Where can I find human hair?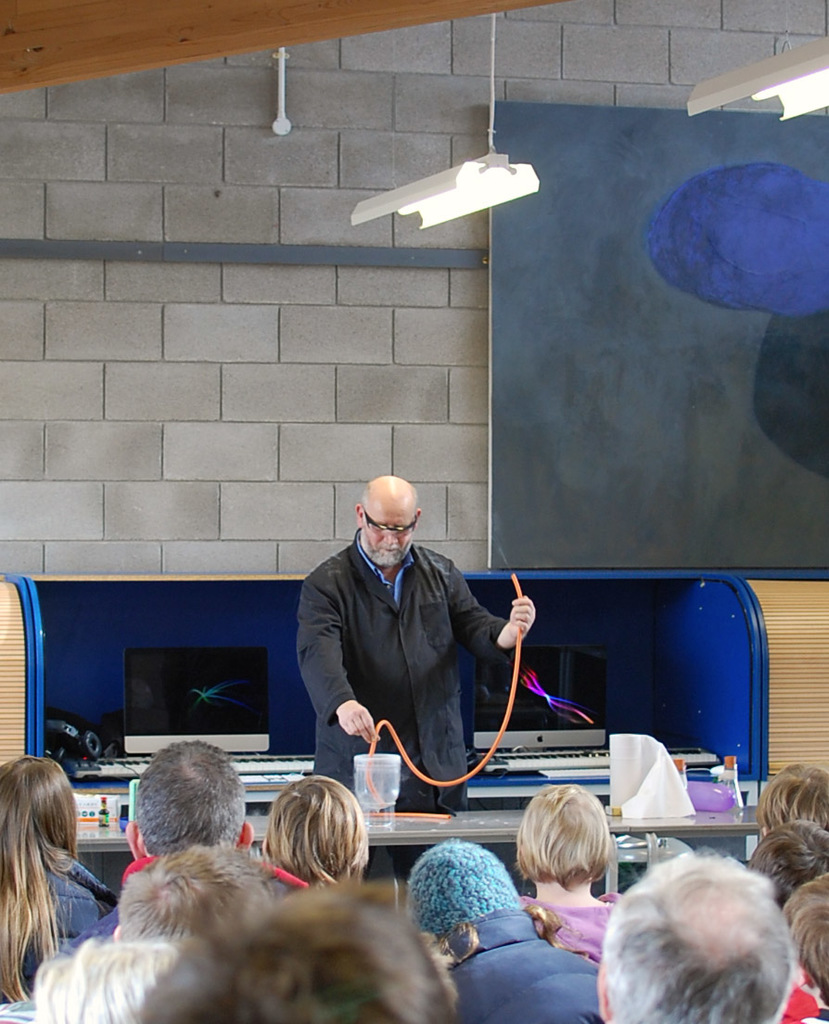
You can find it at <box>514,777,614,892</box>.
